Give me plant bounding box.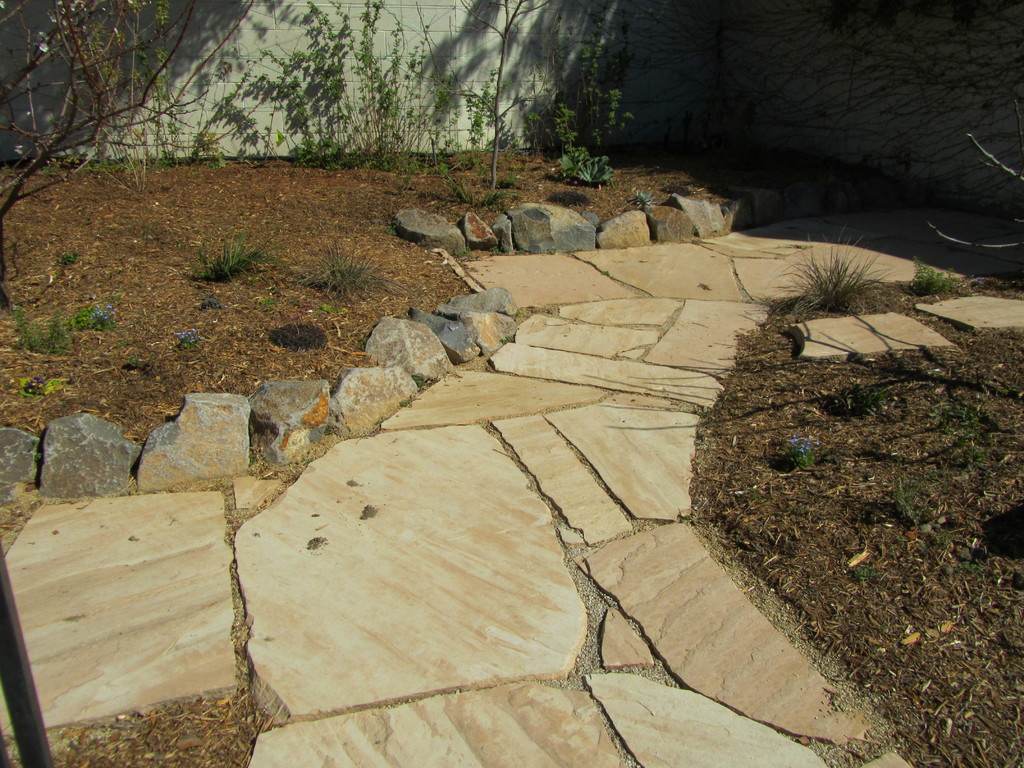
[x1=564, y1=141, x2=618, y2=184].
